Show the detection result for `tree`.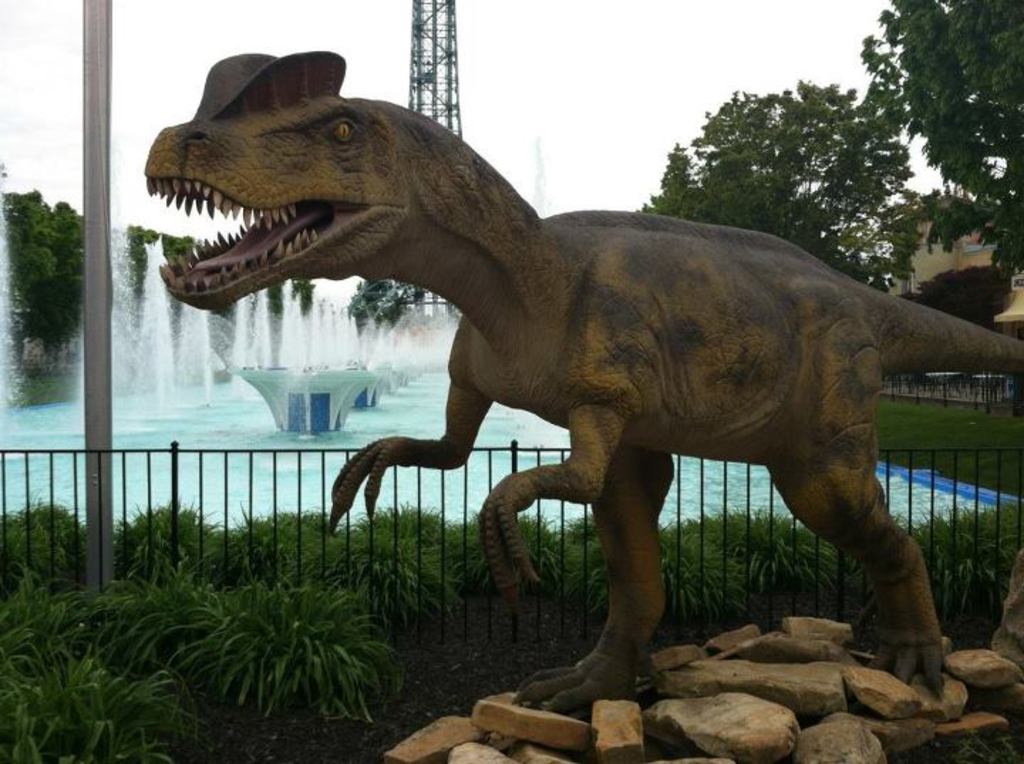
BBox(640, 77, 939, 289).
